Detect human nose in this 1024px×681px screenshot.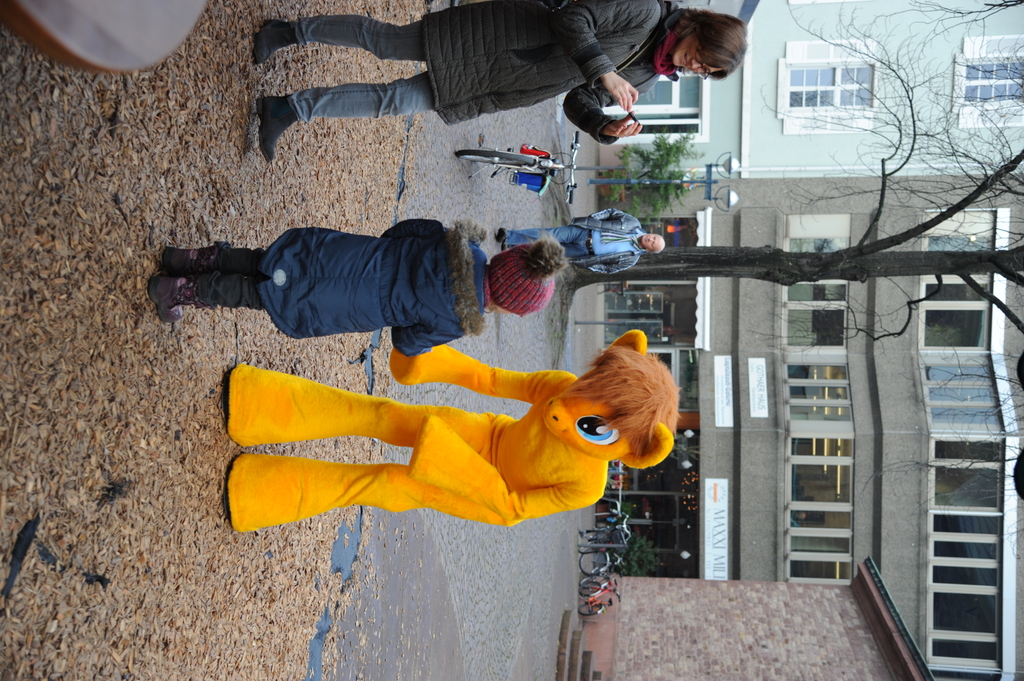
Detection: (x1=648, y1=235, x2=655, y2=242).
